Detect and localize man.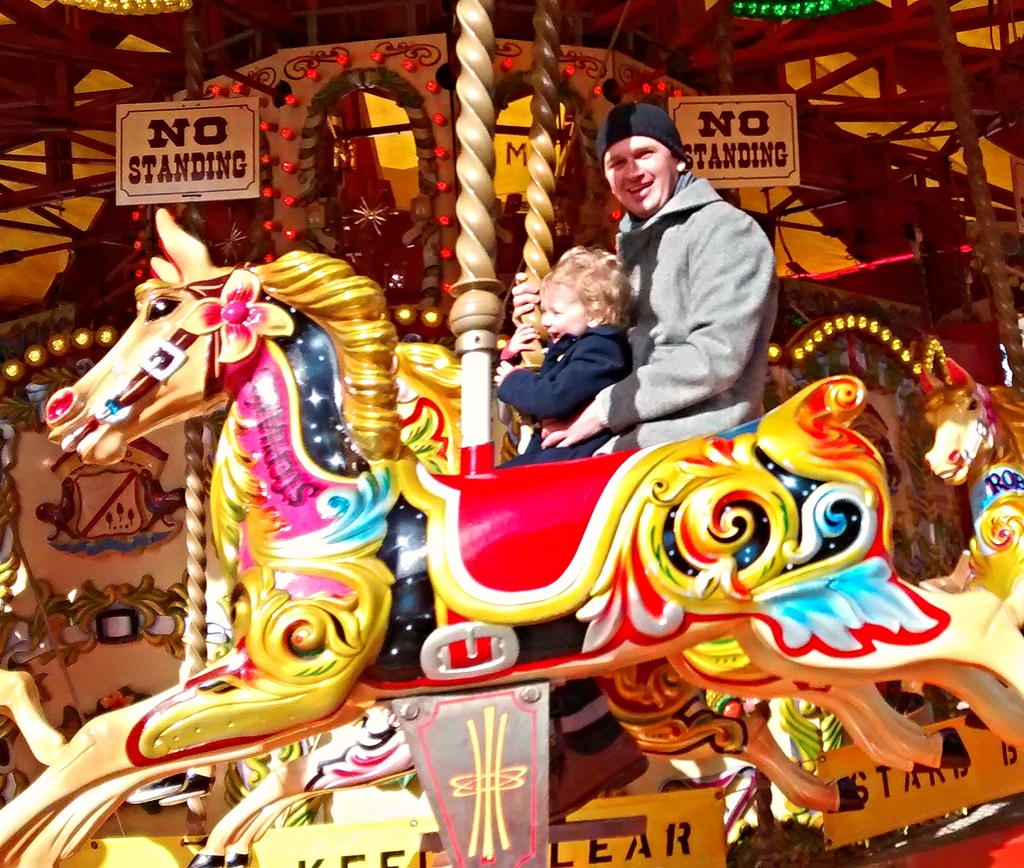
Localized at BBox(593, 110, 791, 434).
